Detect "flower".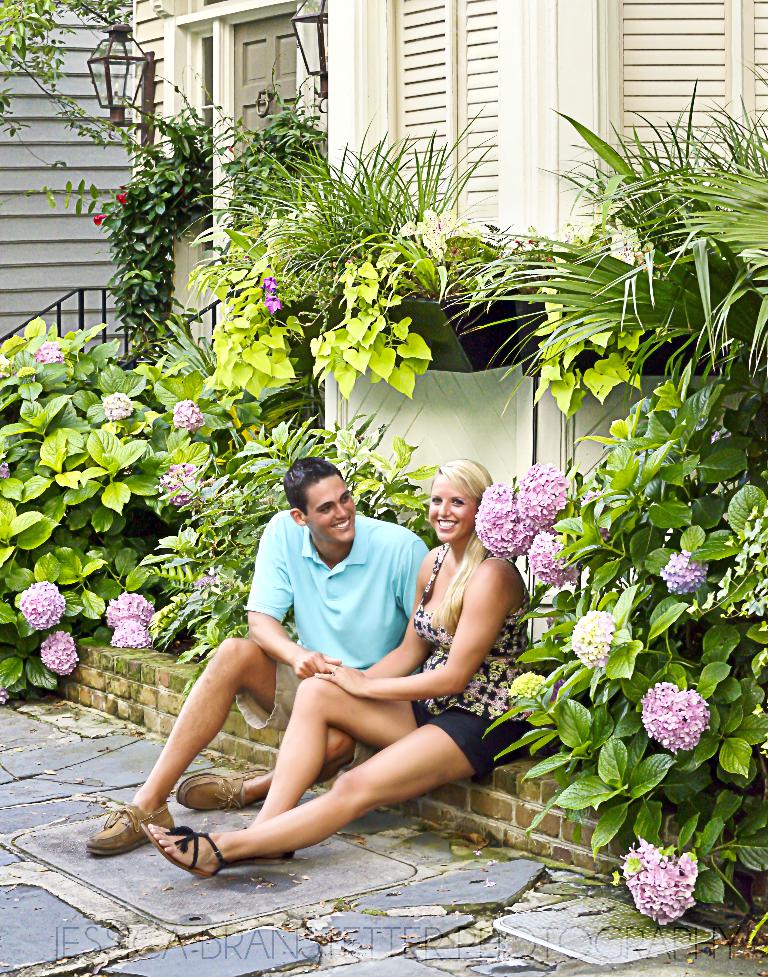
Detected at [left=35, top=338, right=64, bottom=365].
